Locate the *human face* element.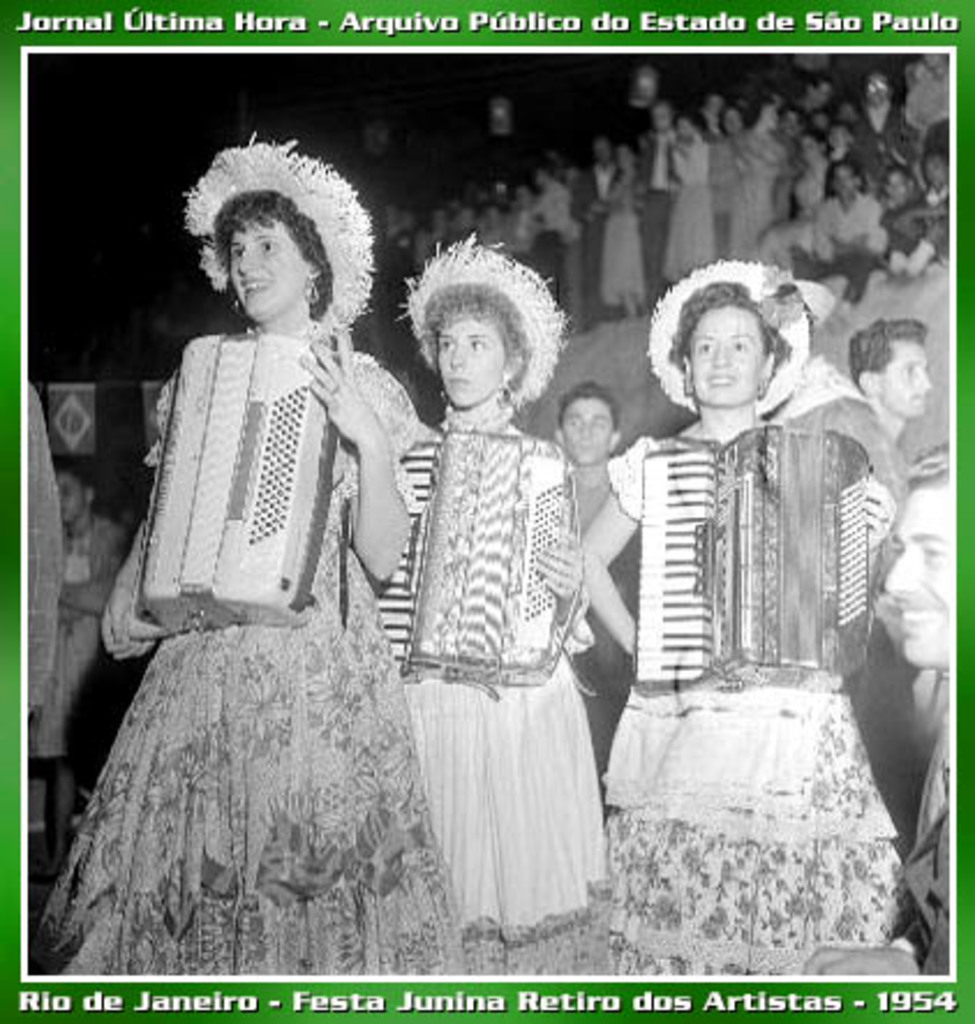
Element bbox: x1=691 y1=303 x2=774 y2=407.
